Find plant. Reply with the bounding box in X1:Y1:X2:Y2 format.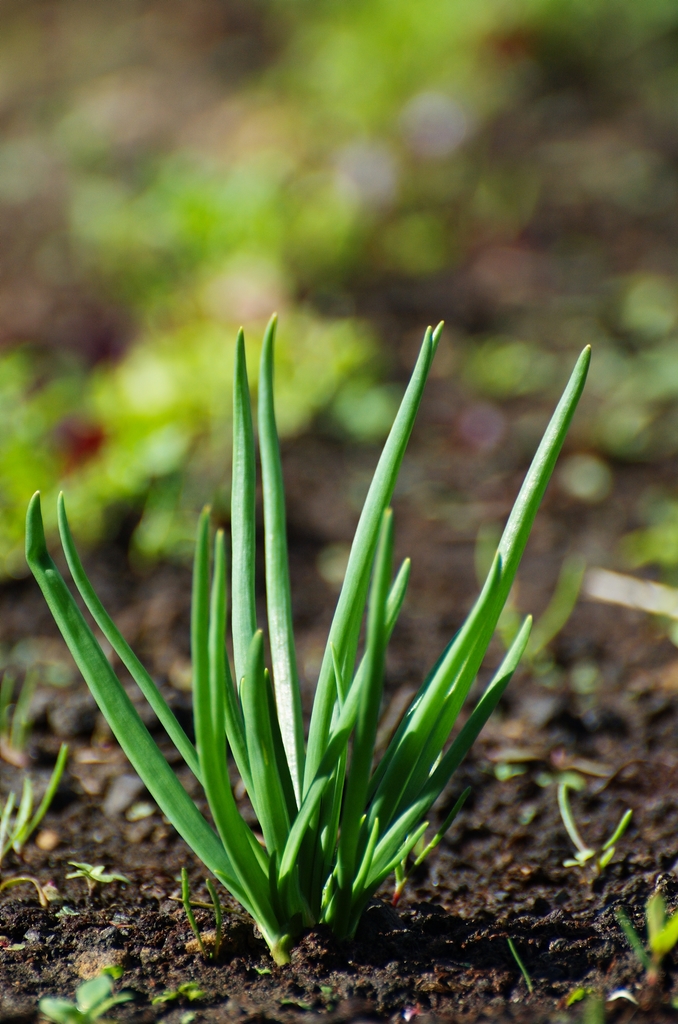
500:937:533:993.
